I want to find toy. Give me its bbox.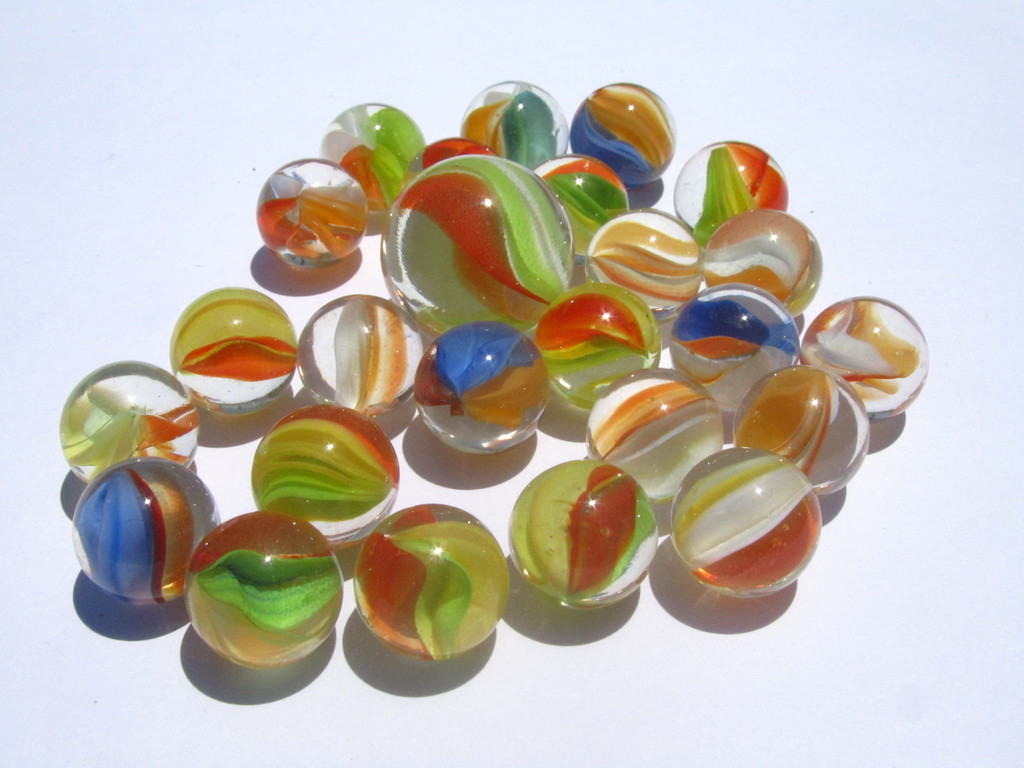
[left=668, top=446, right=817, bottom=595].
